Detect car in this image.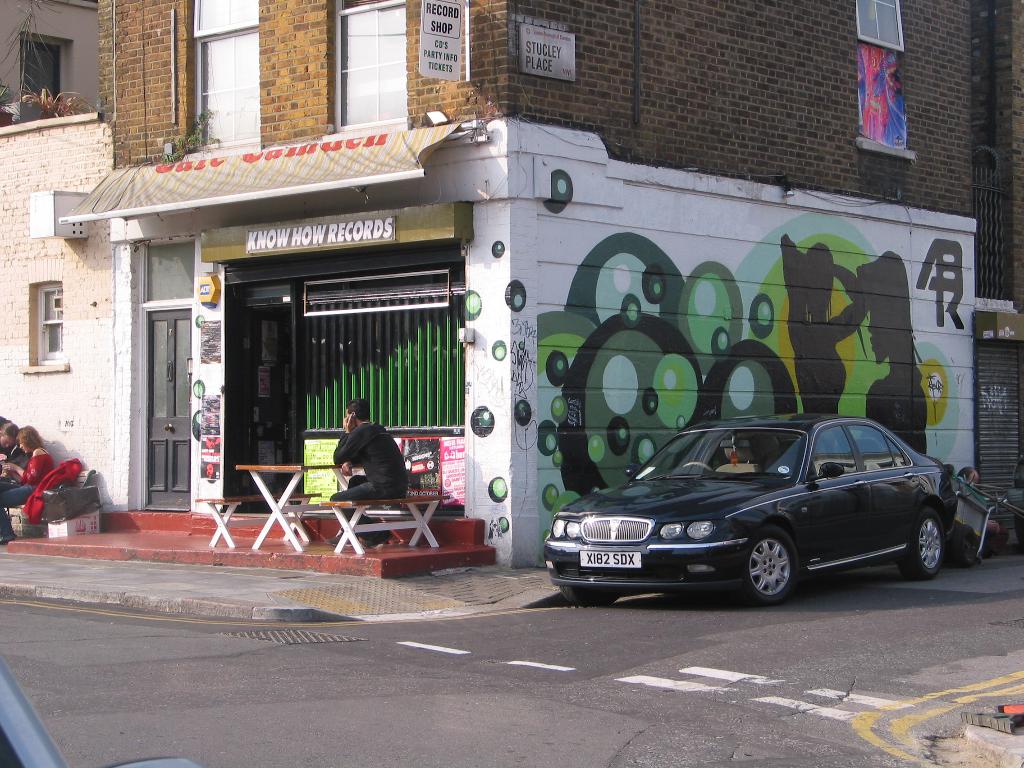
Detection: bbox=[537, 412, 985, 612].
